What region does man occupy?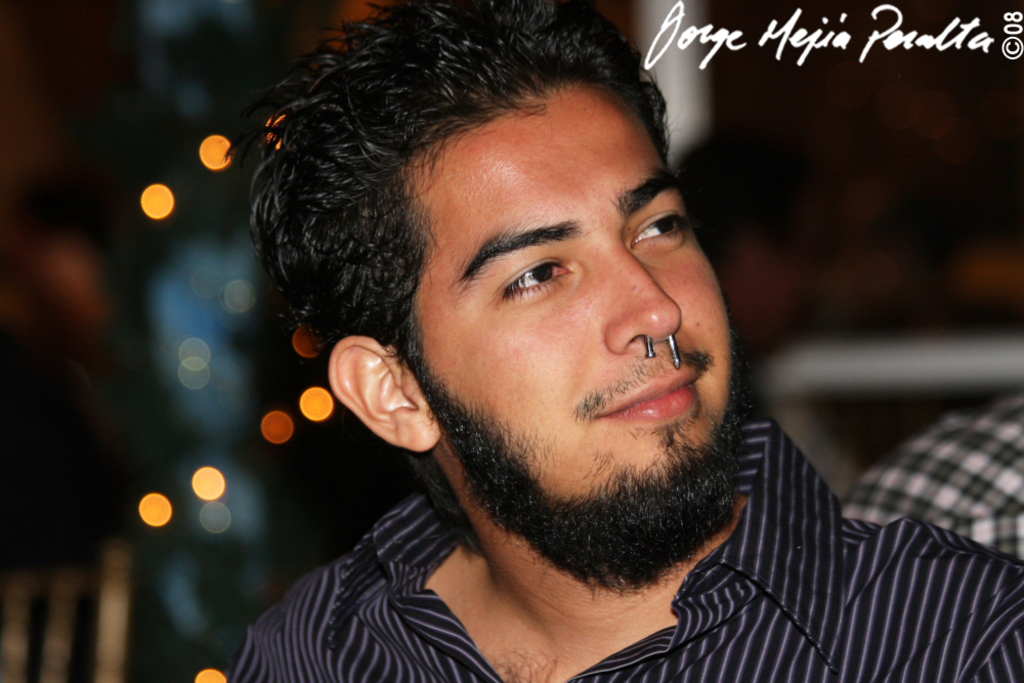
region(217, 0, 1023, 682).
